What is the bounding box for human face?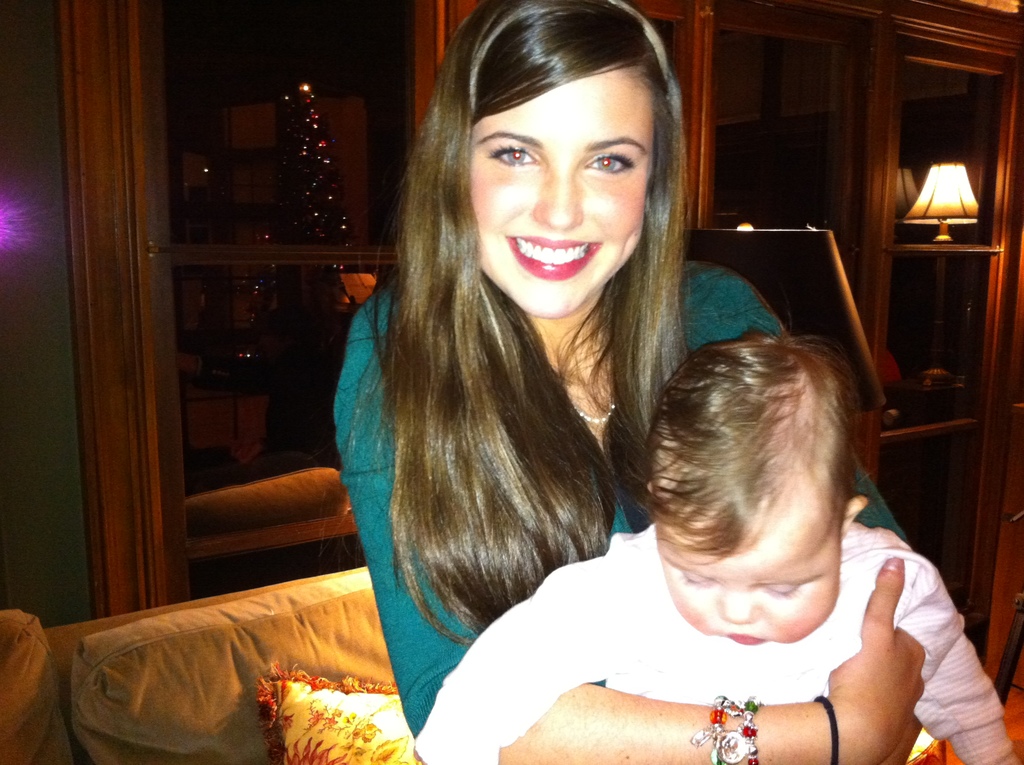
(656,487,843,645).
